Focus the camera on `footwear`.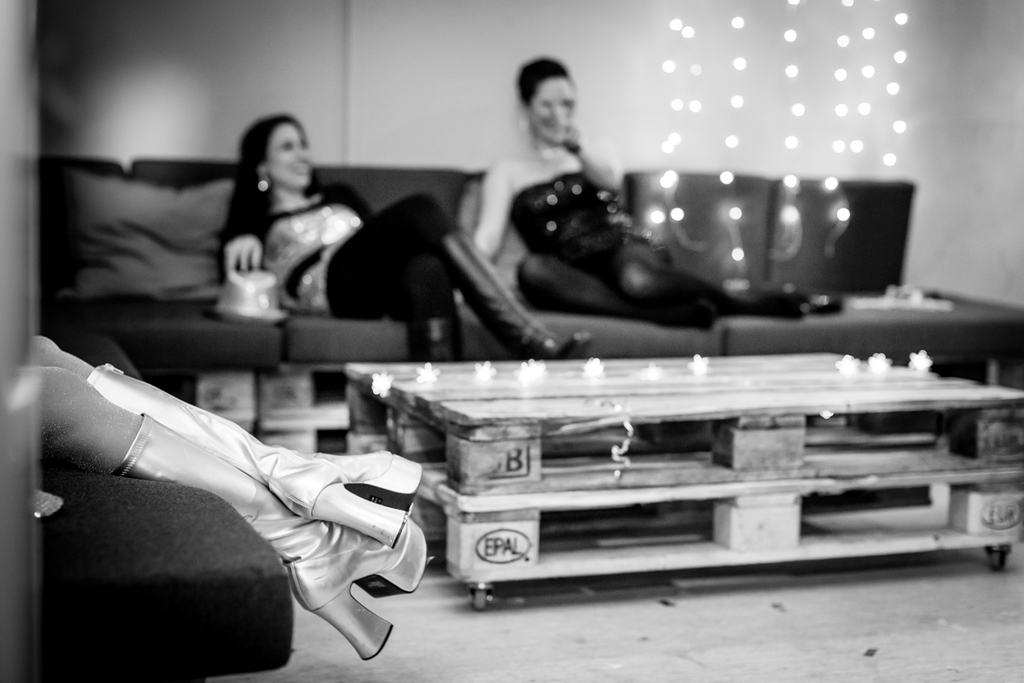
Focus region: bbox=[244, 490, 401, 658].
